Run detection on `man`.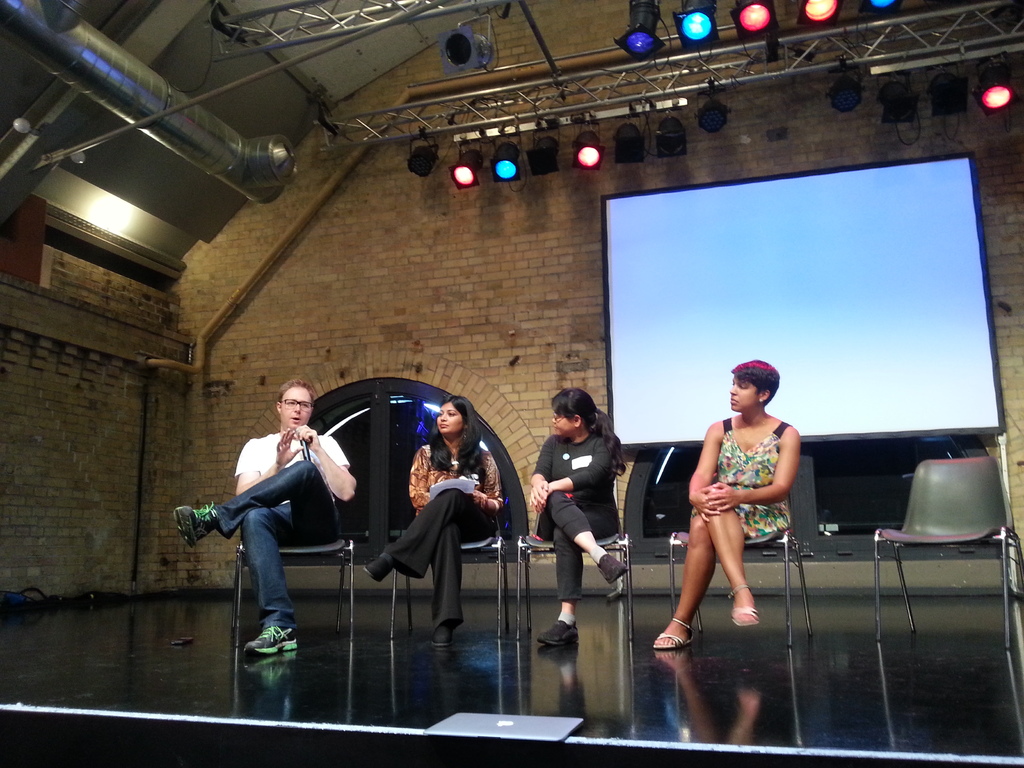
Result: crop(194, 382, 375, 646).
